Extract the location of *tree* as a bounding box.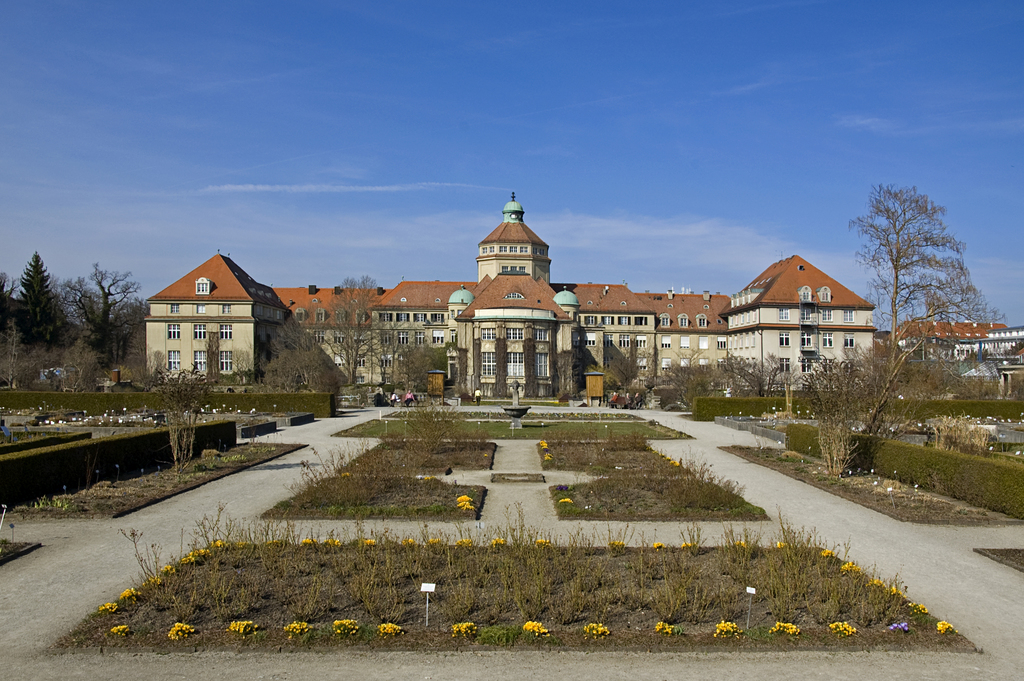
bbox=(227, 343, 255, 385).
